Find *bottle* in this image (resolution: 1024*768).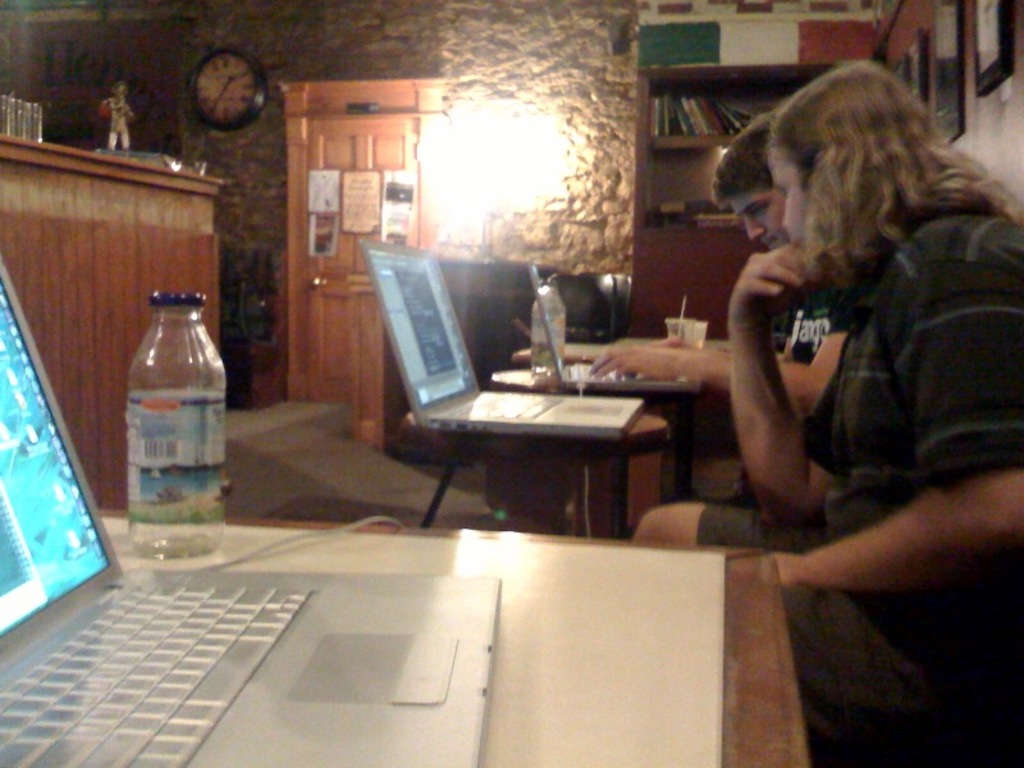
locate(114, 291, 230, 564).
